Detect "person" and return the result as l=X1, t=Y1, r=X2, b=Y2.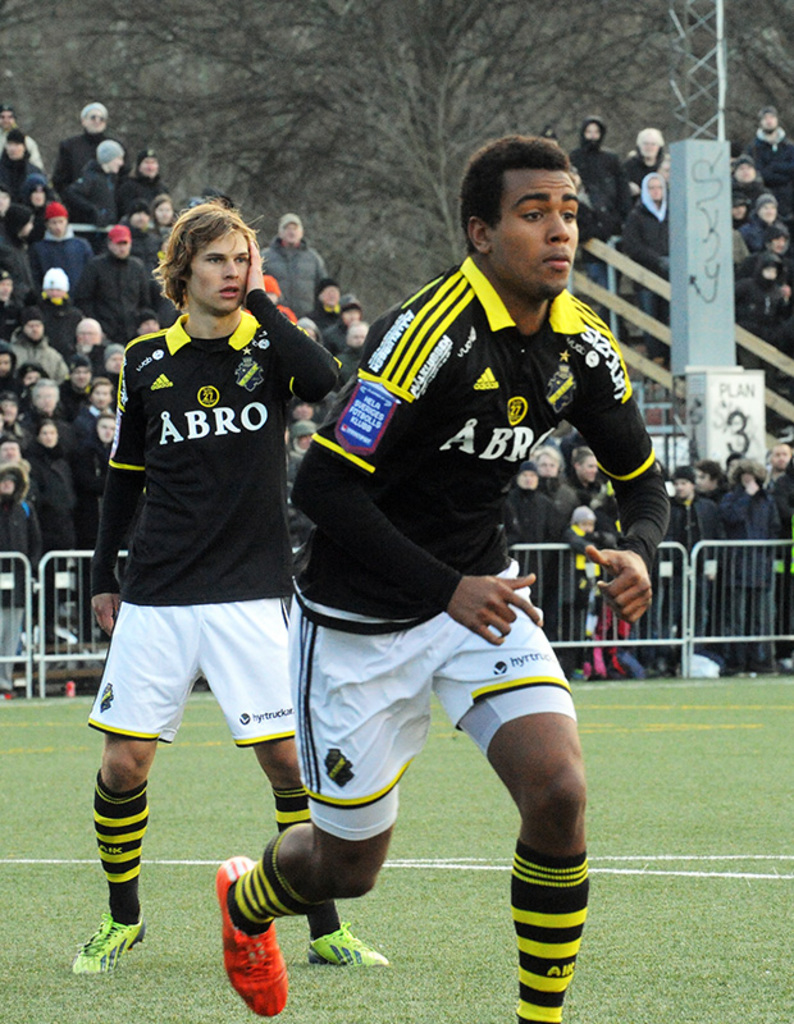
l=214, t=131, r=668, b=1023.
